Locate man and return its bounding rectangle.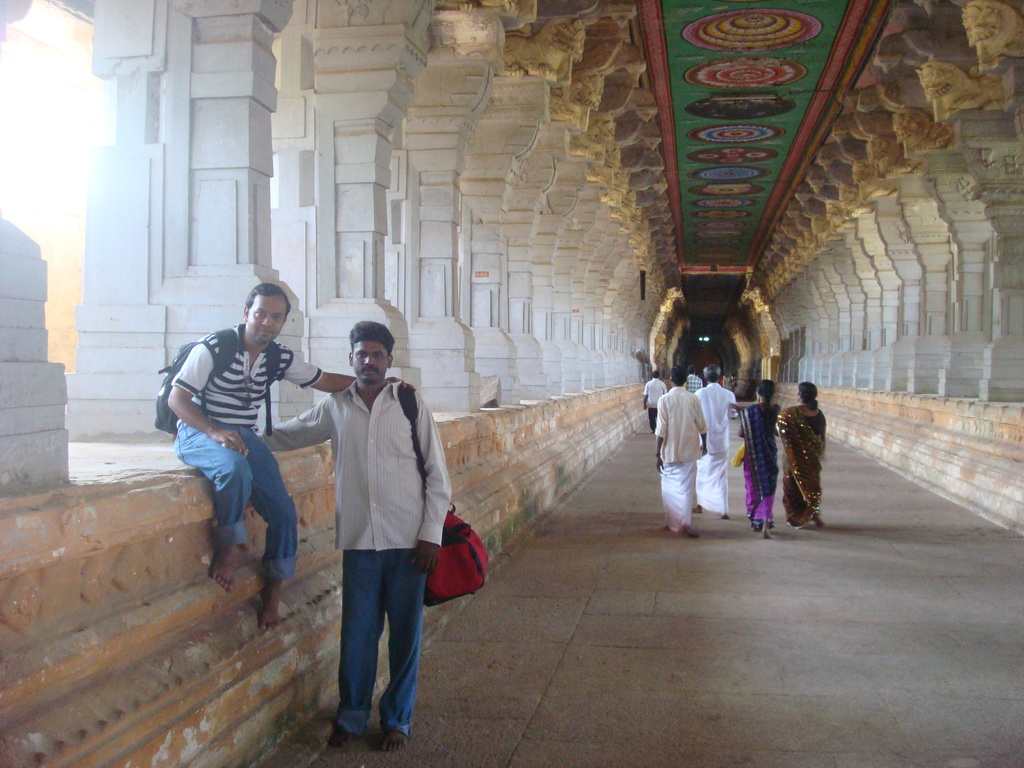
region(640, 371, 666, 435).
